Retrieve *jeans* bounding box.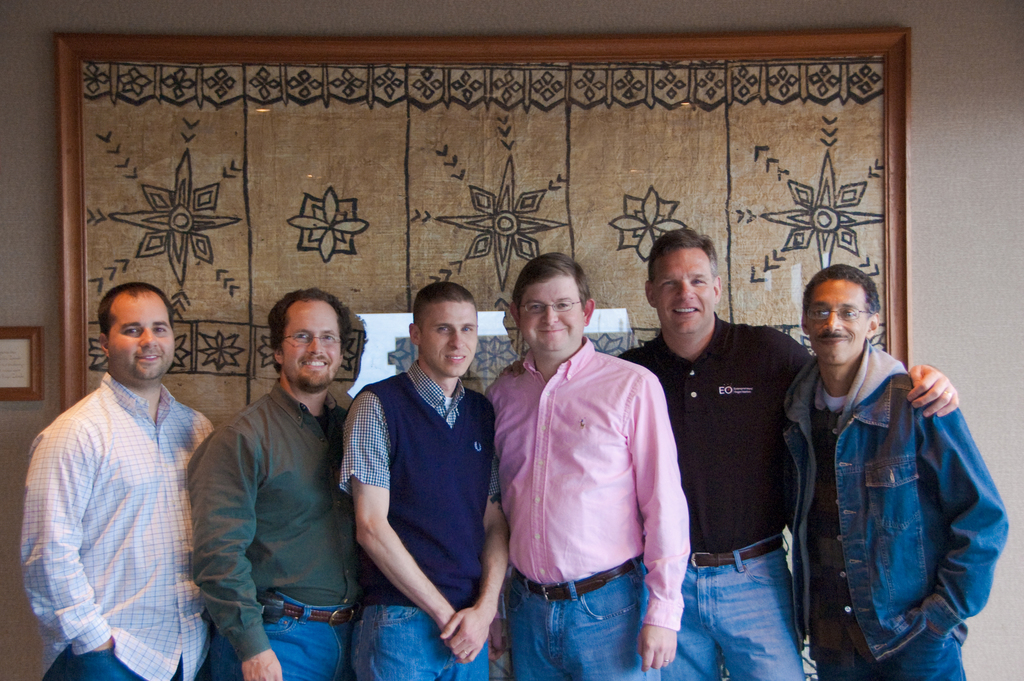
Bounding box: BBox(37, 637, 185, 680).
